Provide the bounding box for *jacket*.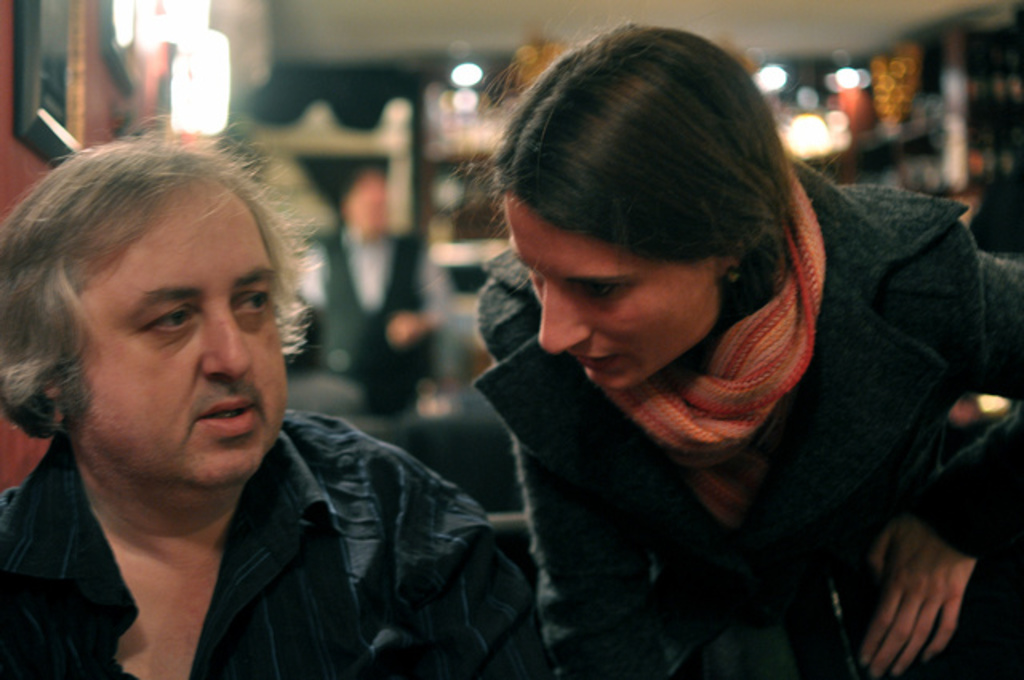
{"left": 0, "top": 427, "right": 498, "bottom": 678}.
